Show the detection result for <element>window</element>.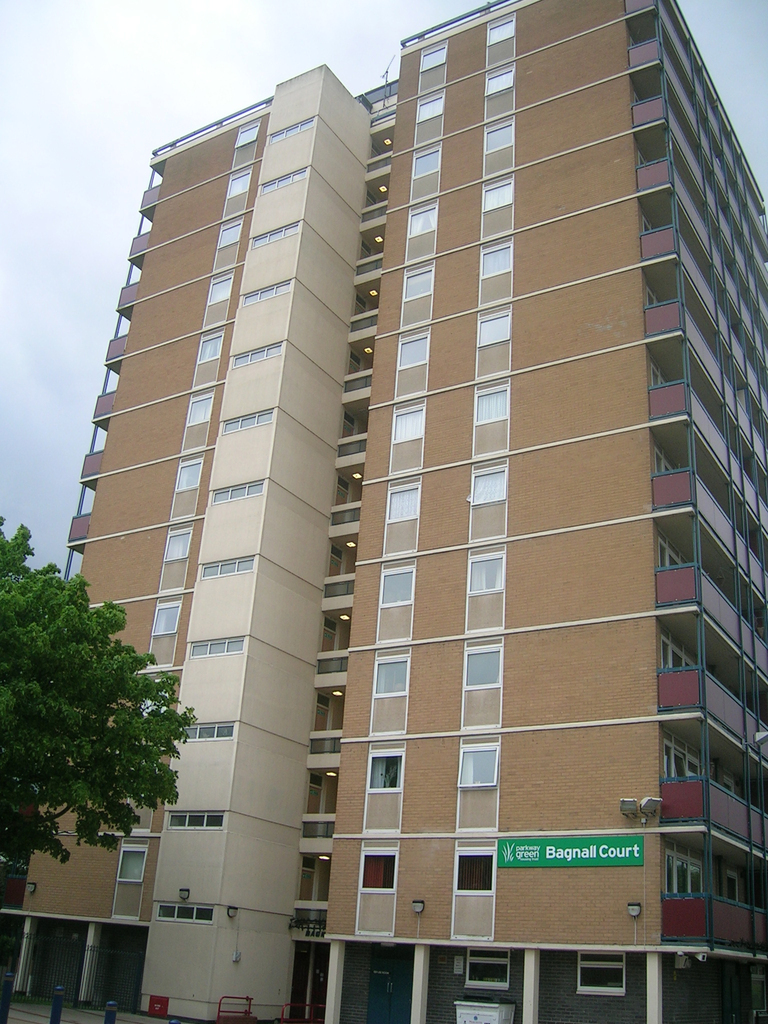
244, 214, 307, 259.
